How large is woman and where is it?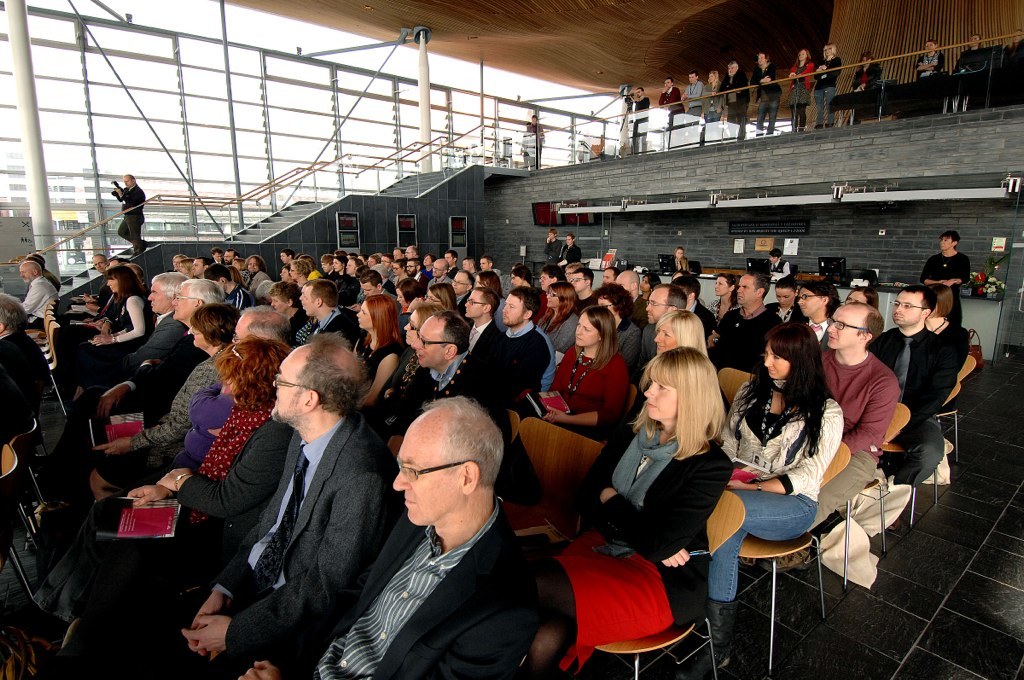
Bounding box: locate(265, 274, 313, 345).
